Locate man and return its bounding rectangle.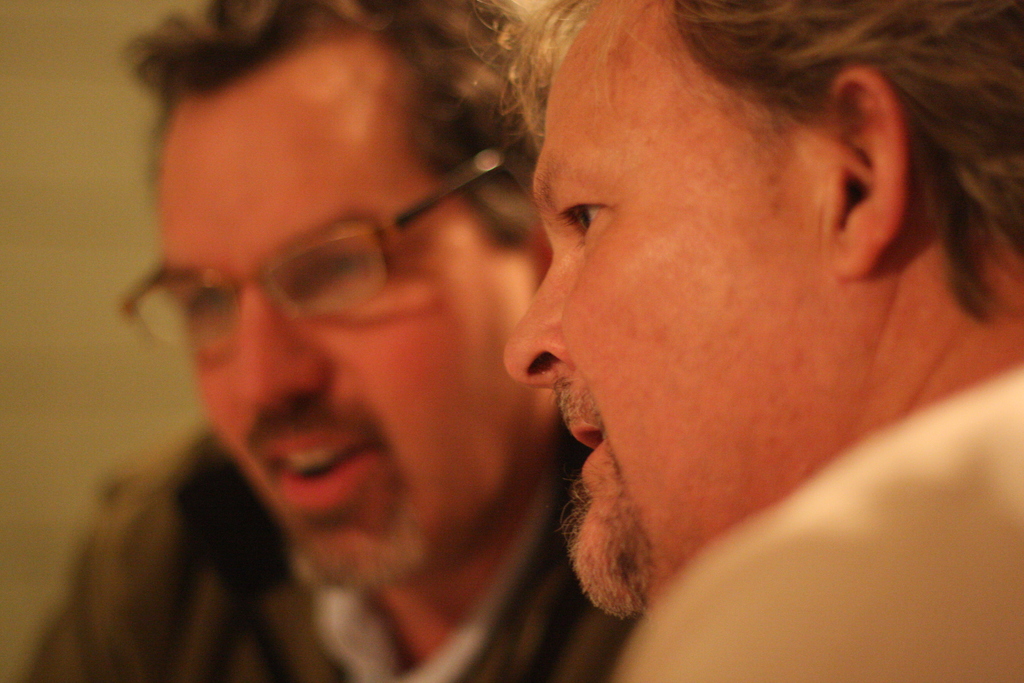
<bbox>467, 0, 1023, 682</bbox>.
